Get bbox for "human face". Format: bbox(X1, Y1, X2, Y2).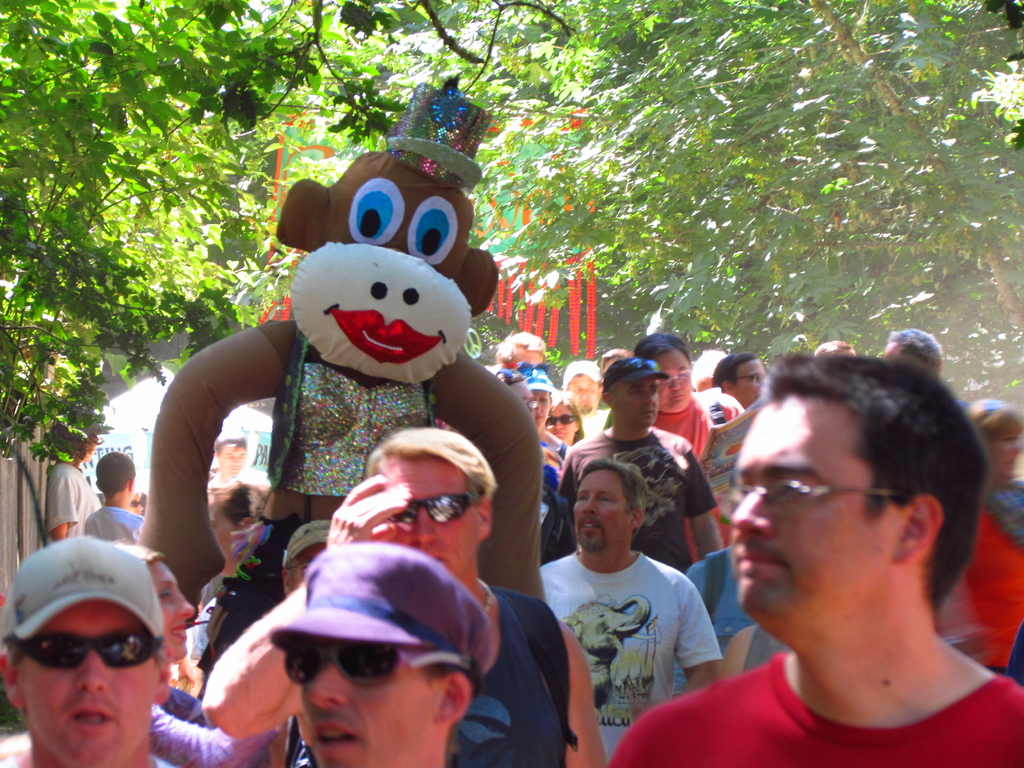
bbox(509, 352, 545, 367).
